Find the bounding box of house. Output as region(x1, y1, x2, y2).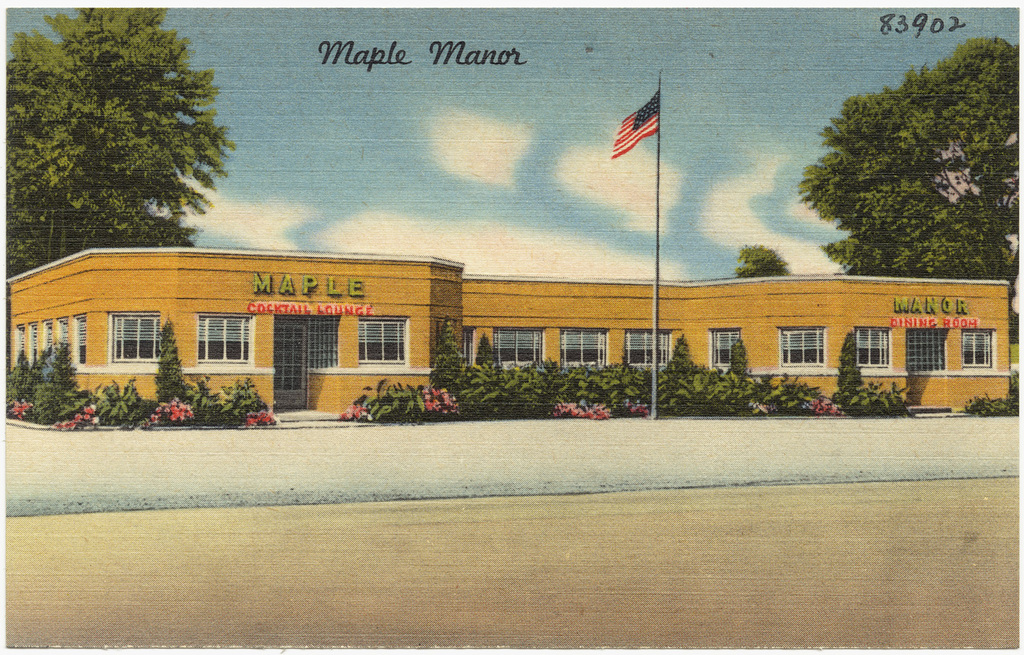
region(4, 248, 1014, 417).
